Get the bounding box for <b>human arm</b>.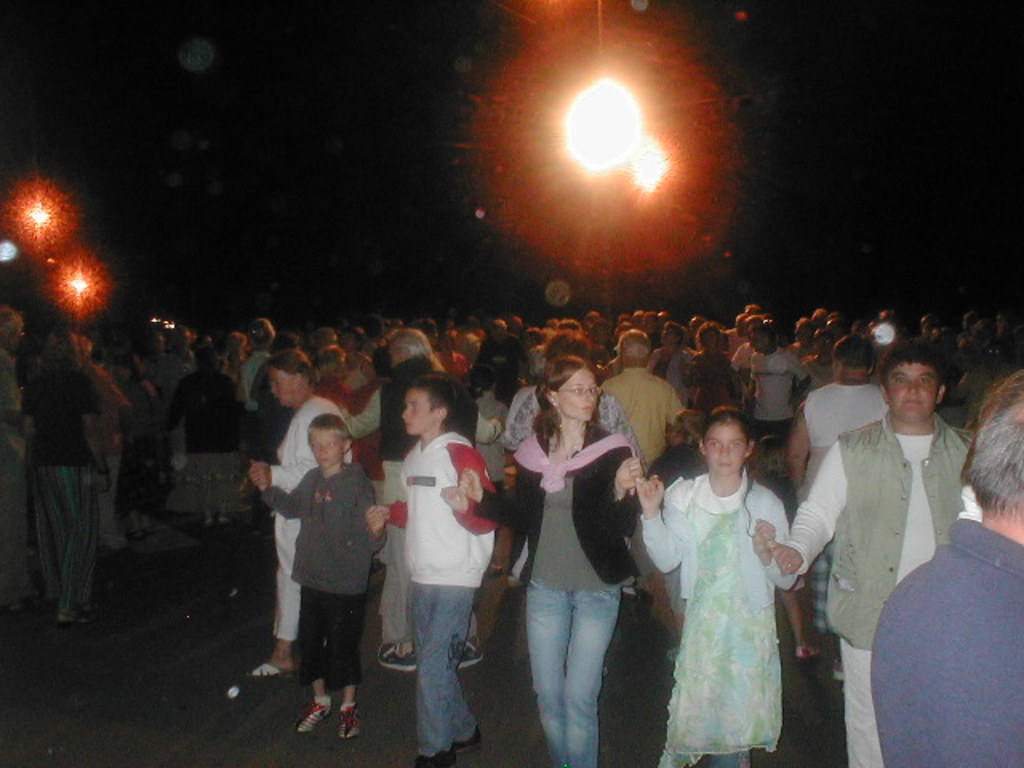
Rect(368, 499, 405, 528).
